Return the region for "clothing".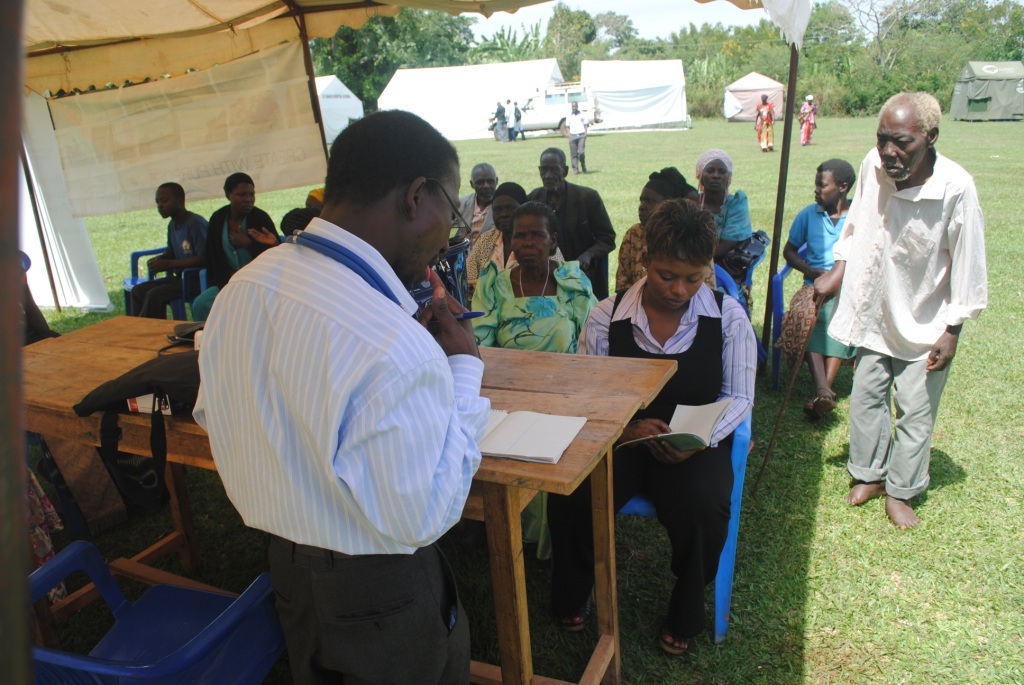
bbox=[608, 216, 645, 292].
